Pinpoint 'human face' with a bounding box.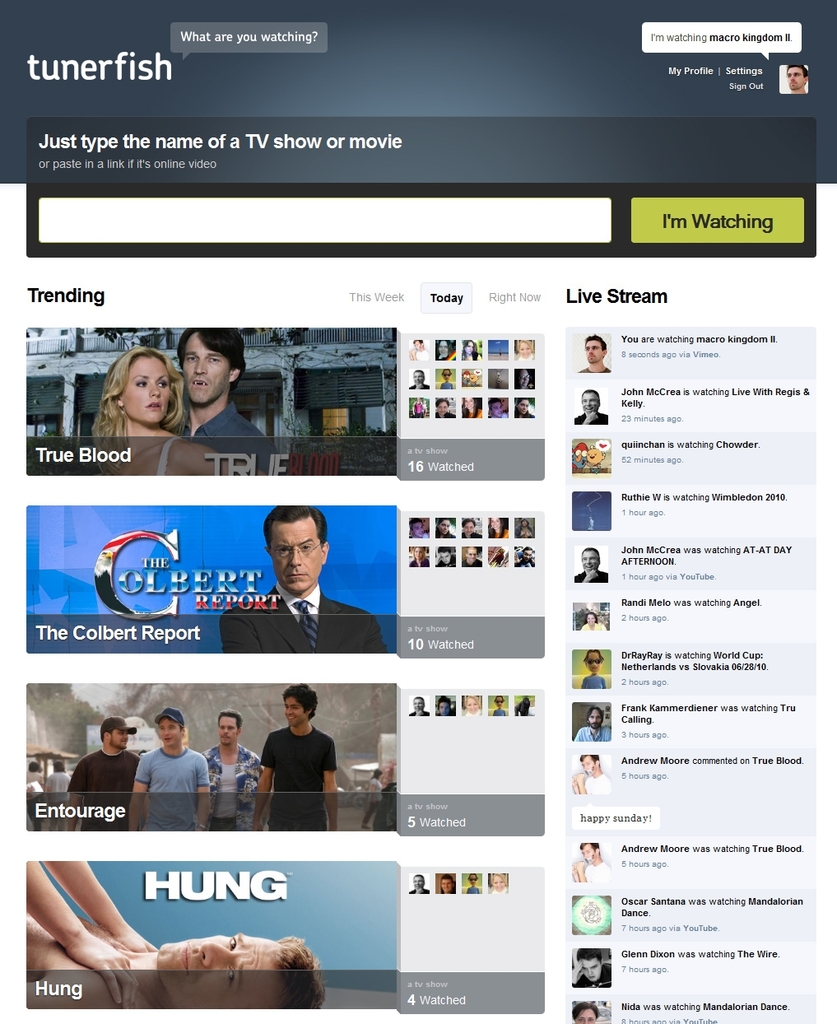
crop(160, 720, 183, 747).
